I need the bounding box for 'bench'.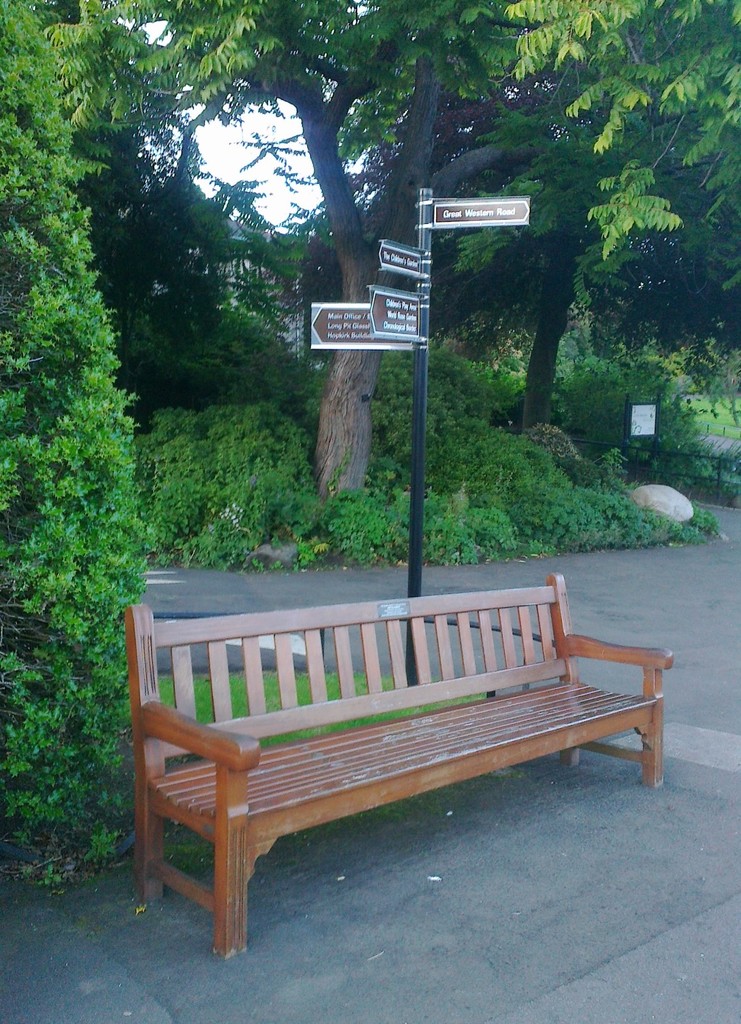
Here it is: {"left": 125, "top": 602, "right": 673, "bottom": 964}.
